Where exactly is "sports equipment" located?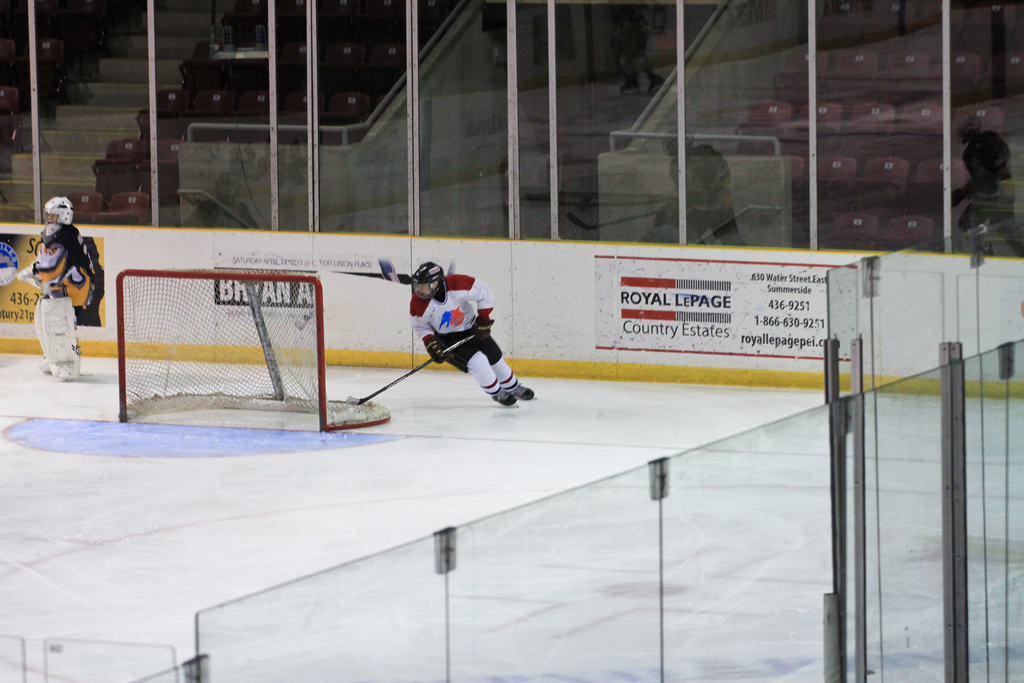
Its bounding box is 509 379 531 399.
